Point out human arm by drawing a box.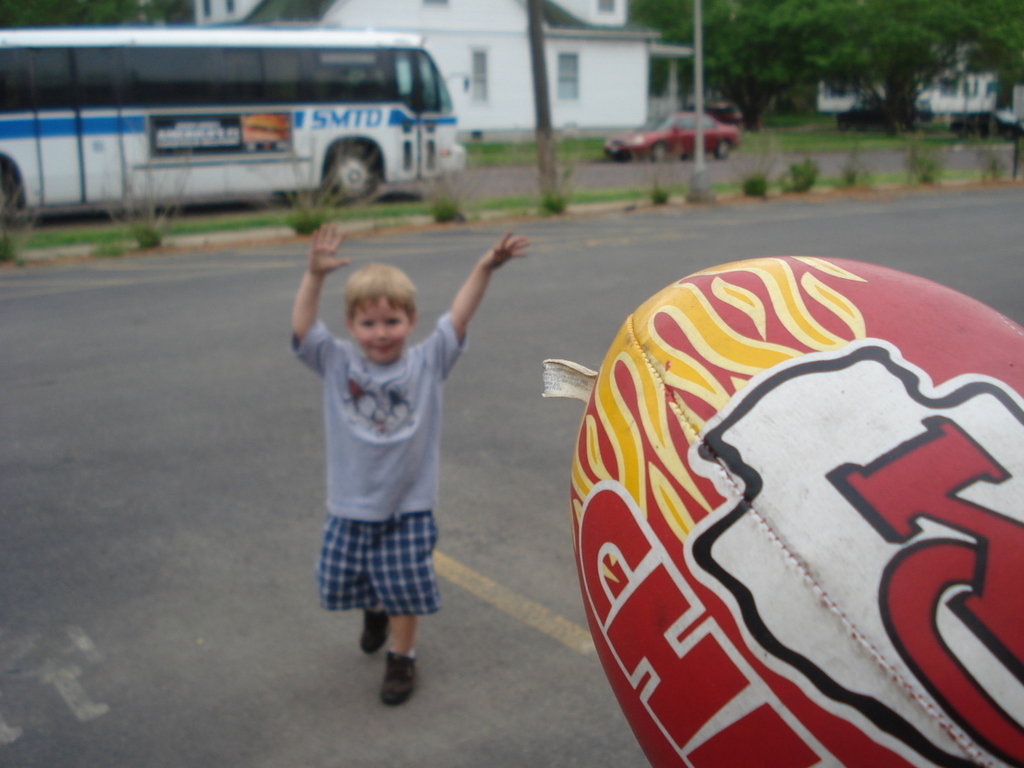
416/224/529/389.
